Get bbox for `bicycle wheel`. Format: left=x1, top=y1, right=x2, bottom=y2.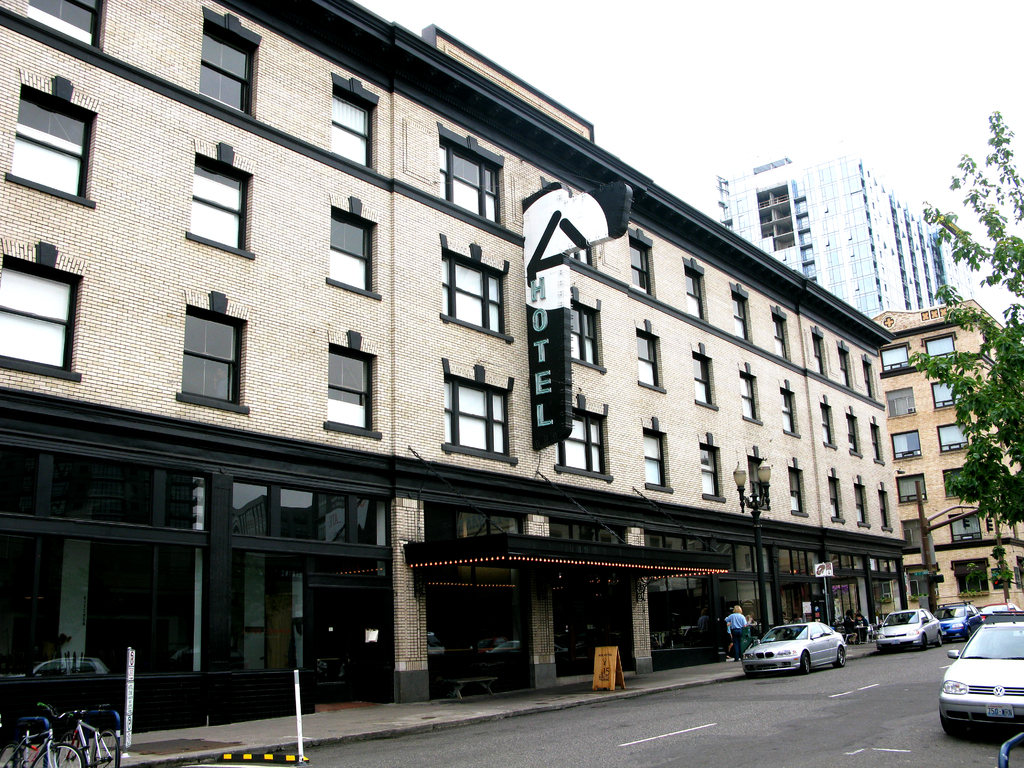
left=0, top=739, right=26, bottom=767.
